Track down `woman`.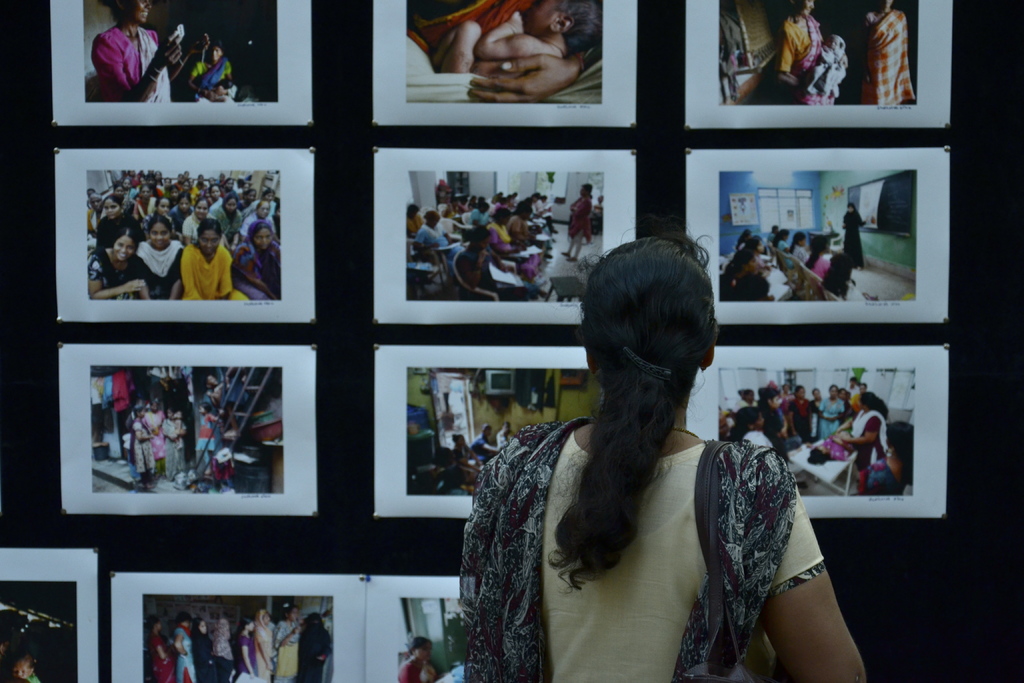
Tracked to Rect(460, 231, 823, 671).
